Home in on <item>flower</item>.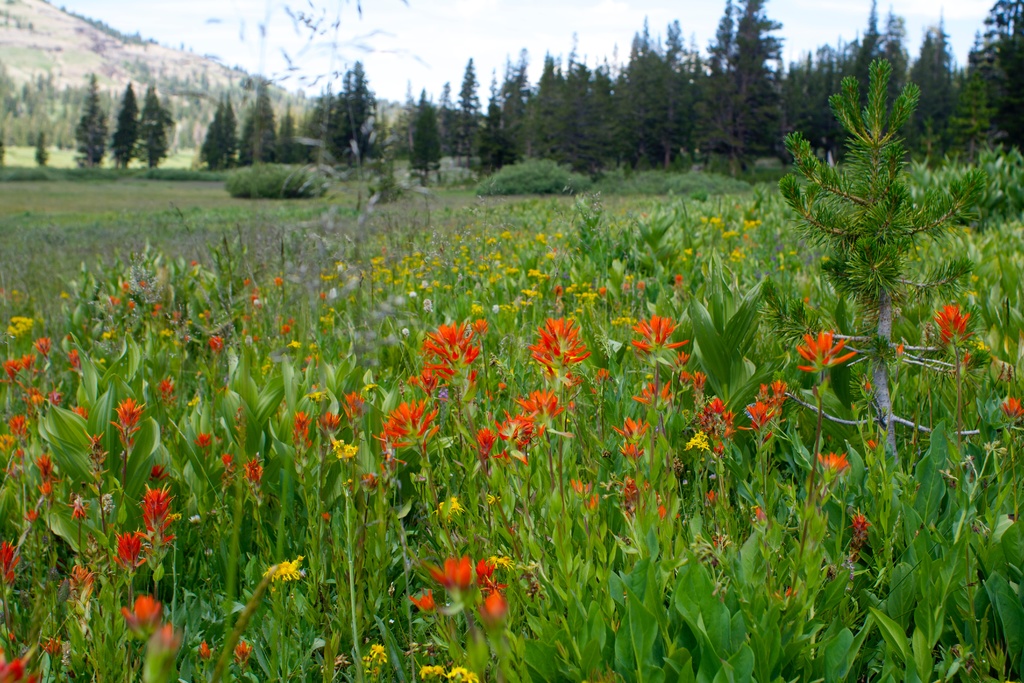
Homed in at 867/382/873/399.
